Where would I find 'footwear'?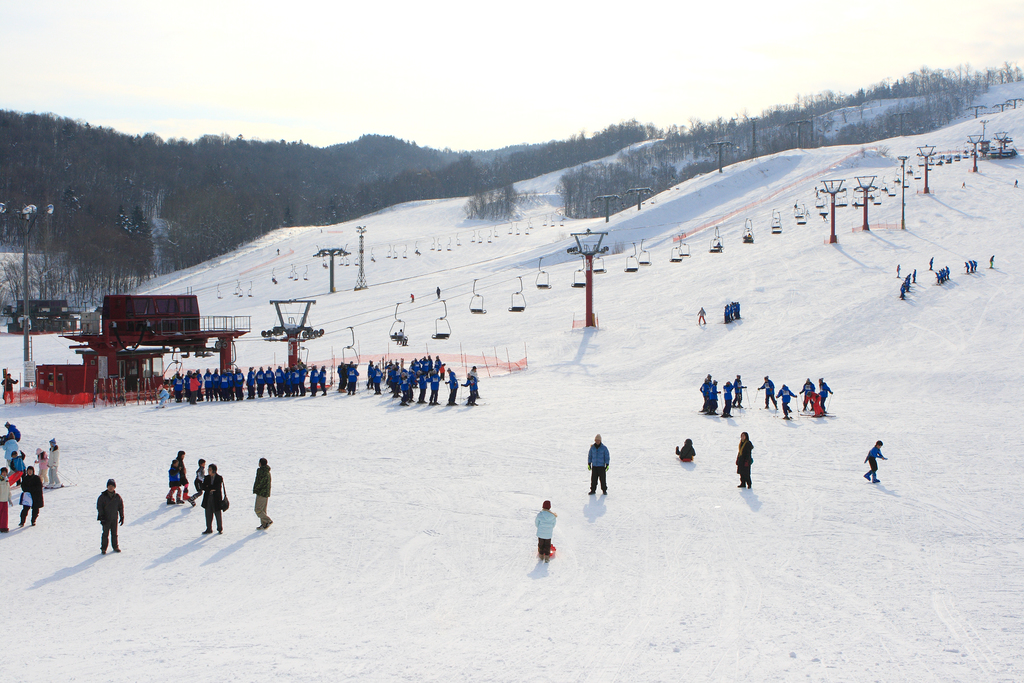
At Rect(678, 443, 679, 452).
